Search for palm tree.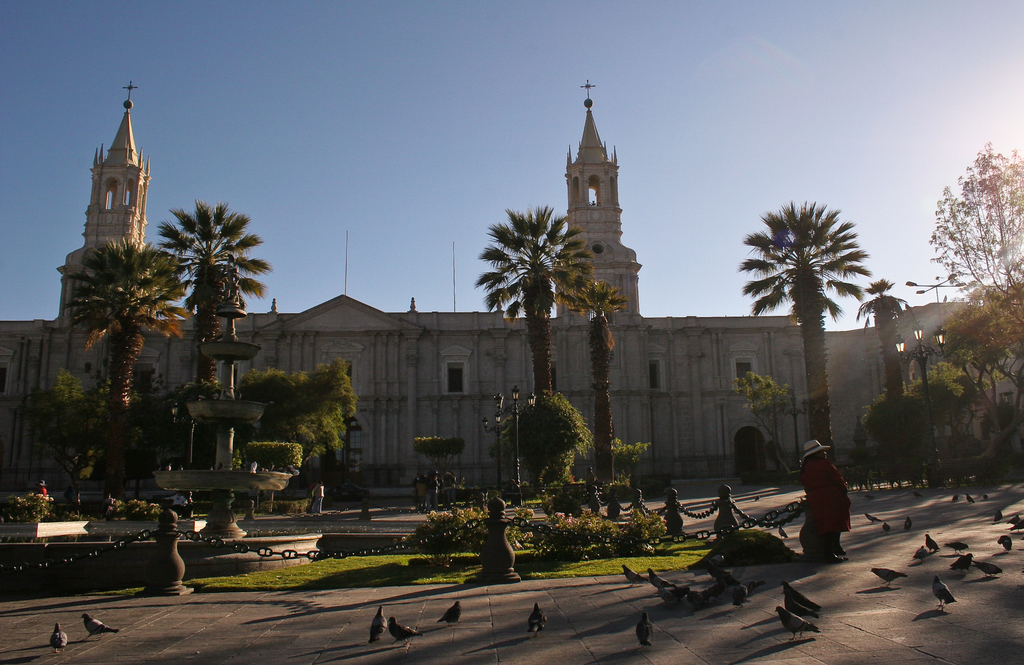
Found at region(470, 210, 591, 400).
